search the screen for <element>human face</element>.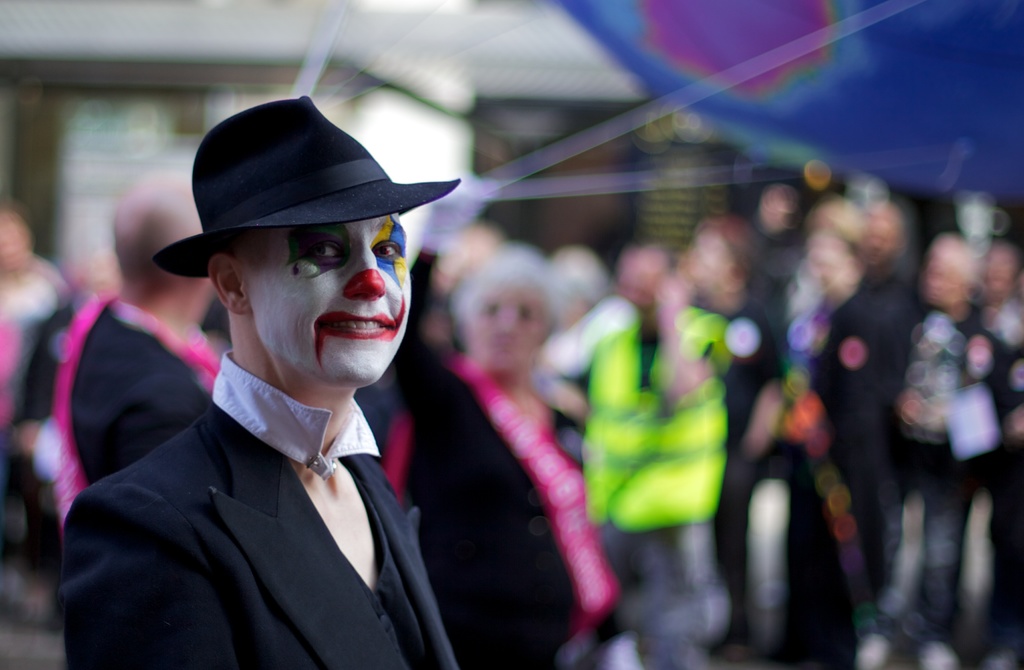
Found at Rect(243, 211, 414, 385).
